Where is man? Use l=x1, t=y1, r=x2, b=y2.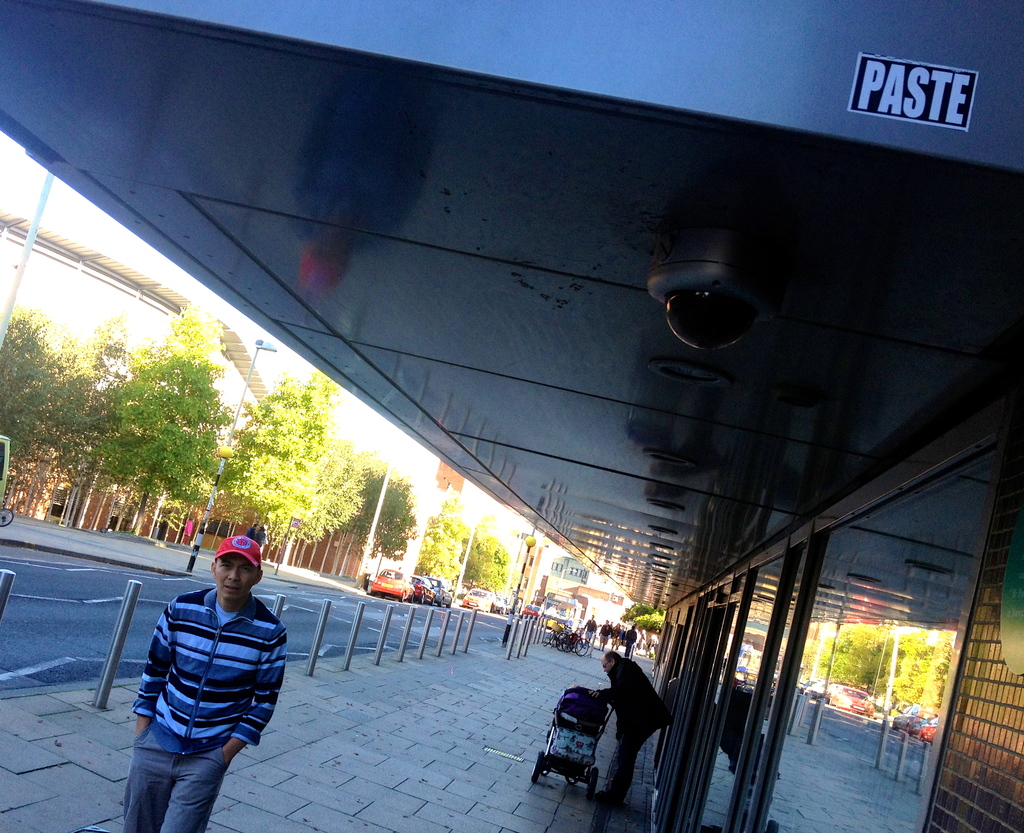
l=122, t=537, r=288, b=832.
